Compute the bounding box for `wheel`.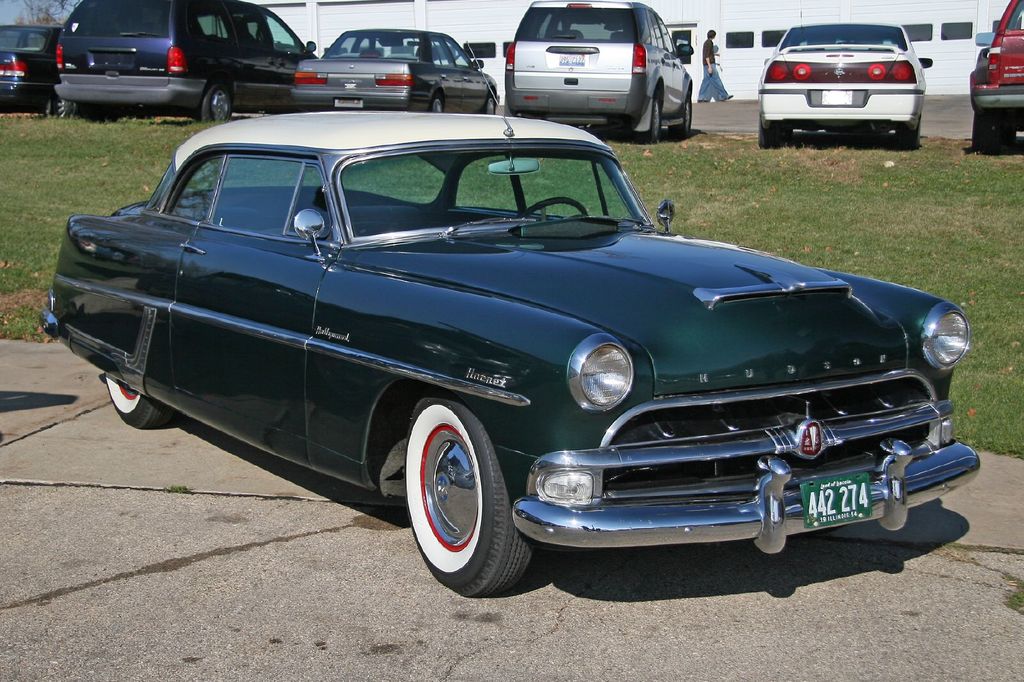
crop(634, 97, 657, 144).
